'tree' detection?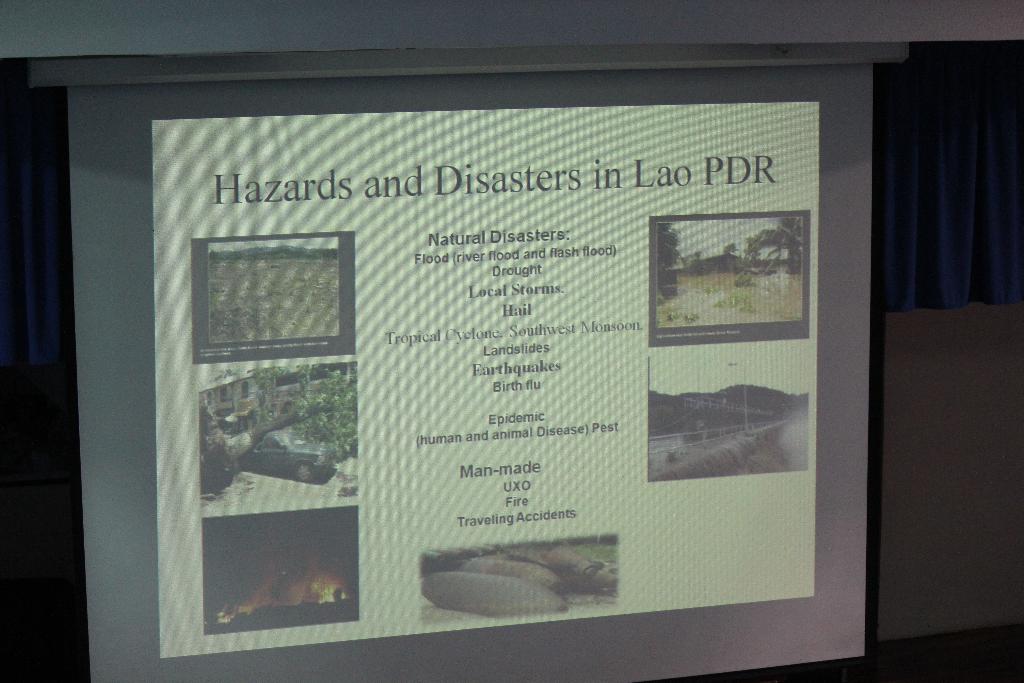
x1=202, y1=366, x2=358, y2=493
